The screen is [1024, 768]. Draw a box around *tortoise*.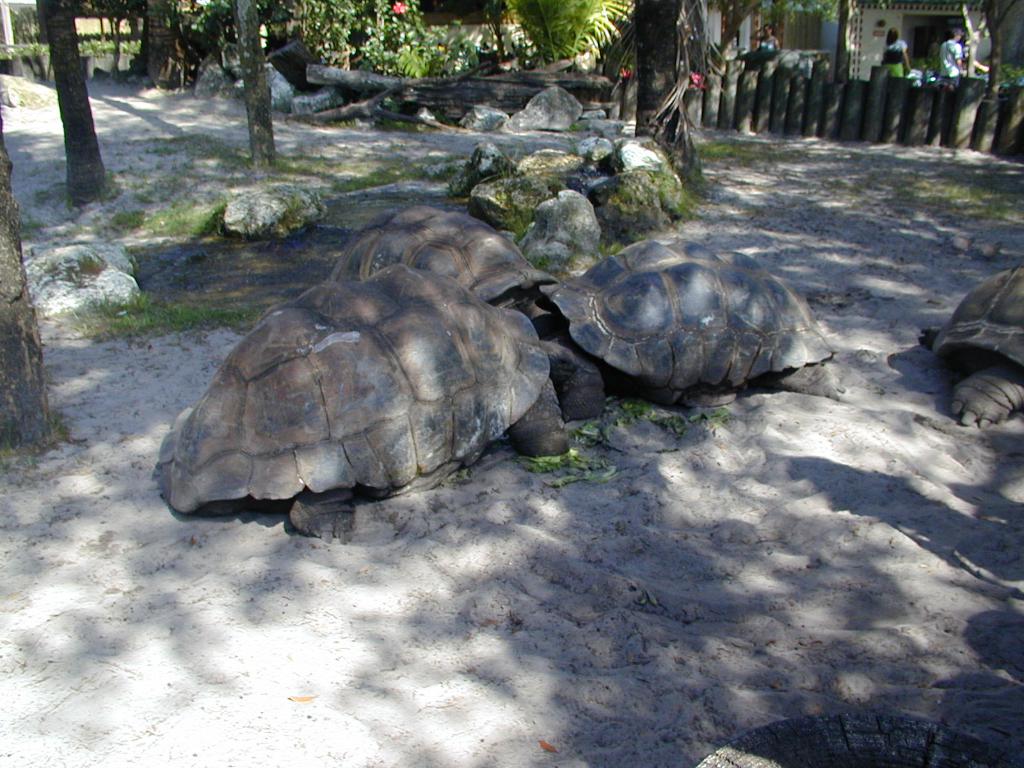
detection(915, 266, 1023, 430).
